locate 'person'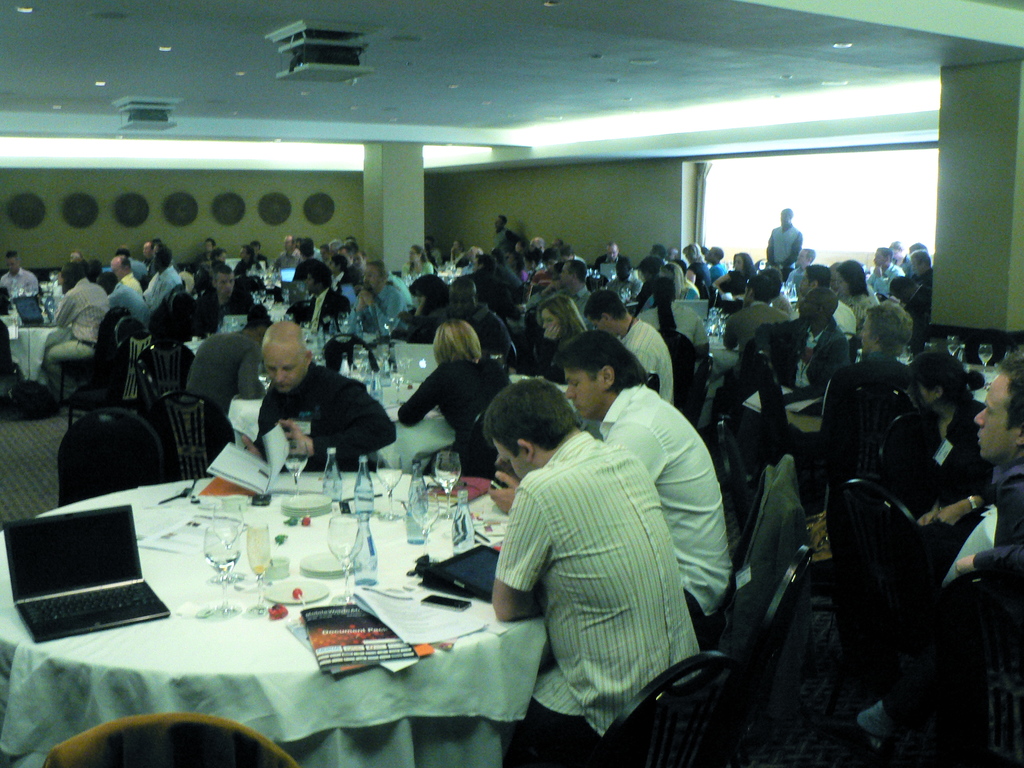
pyautogui.locateOnScreen(129, 224, 364, 312)
